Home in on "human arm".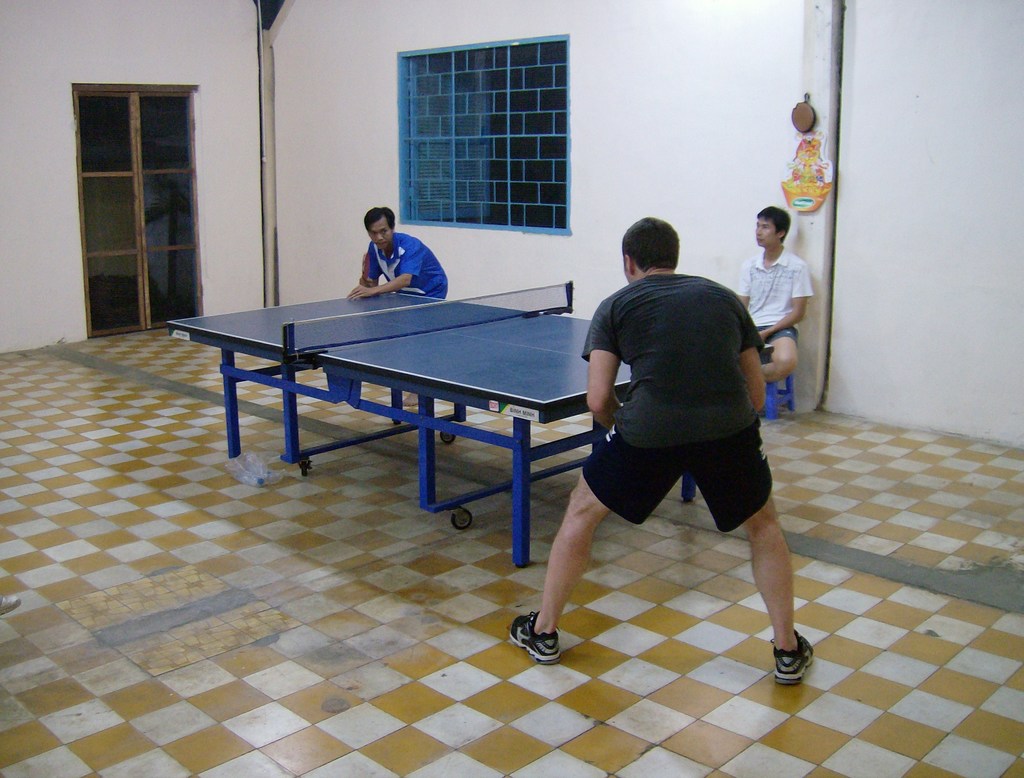
Homed in at [x1=733, y1=268, x2=755, y2=303].
